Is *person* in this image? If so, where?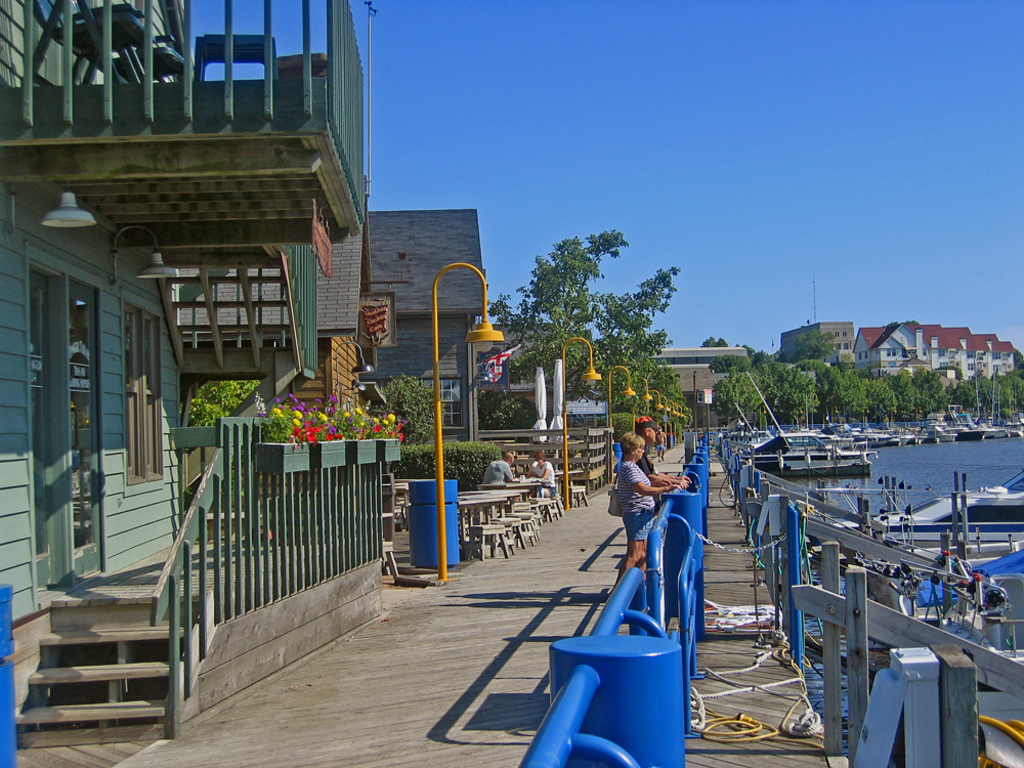
Yes, at left=612, top=435, right=675, bottom=583.
